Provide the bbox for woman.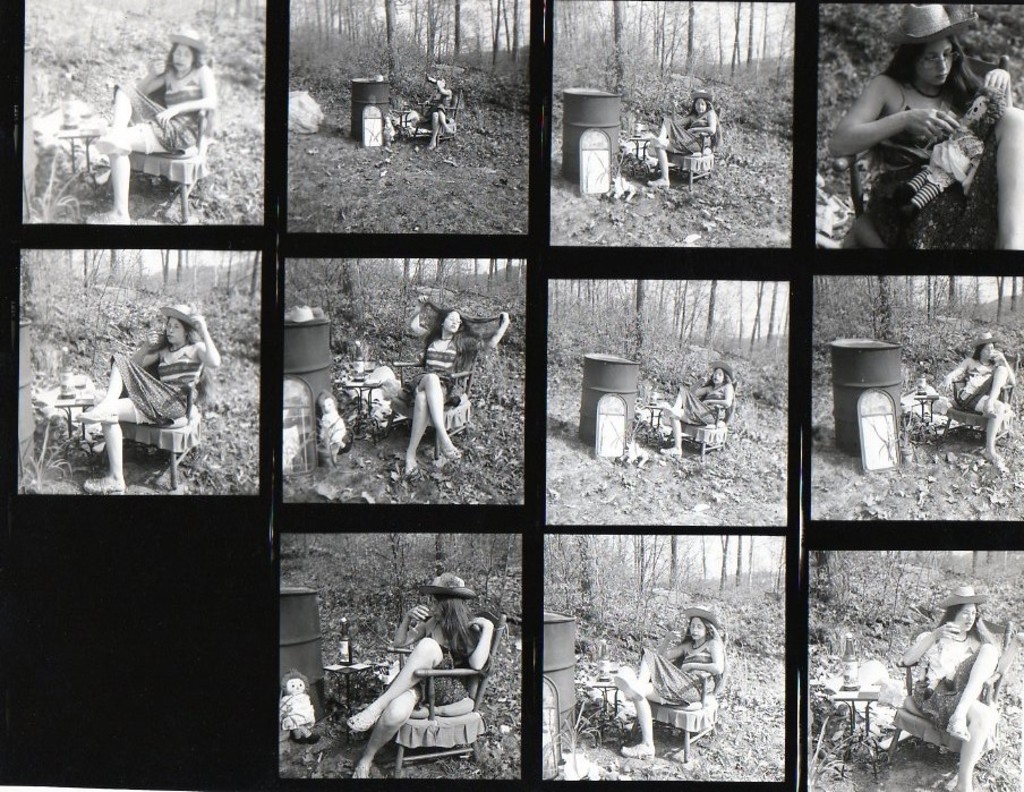
(654,361,743,457).
